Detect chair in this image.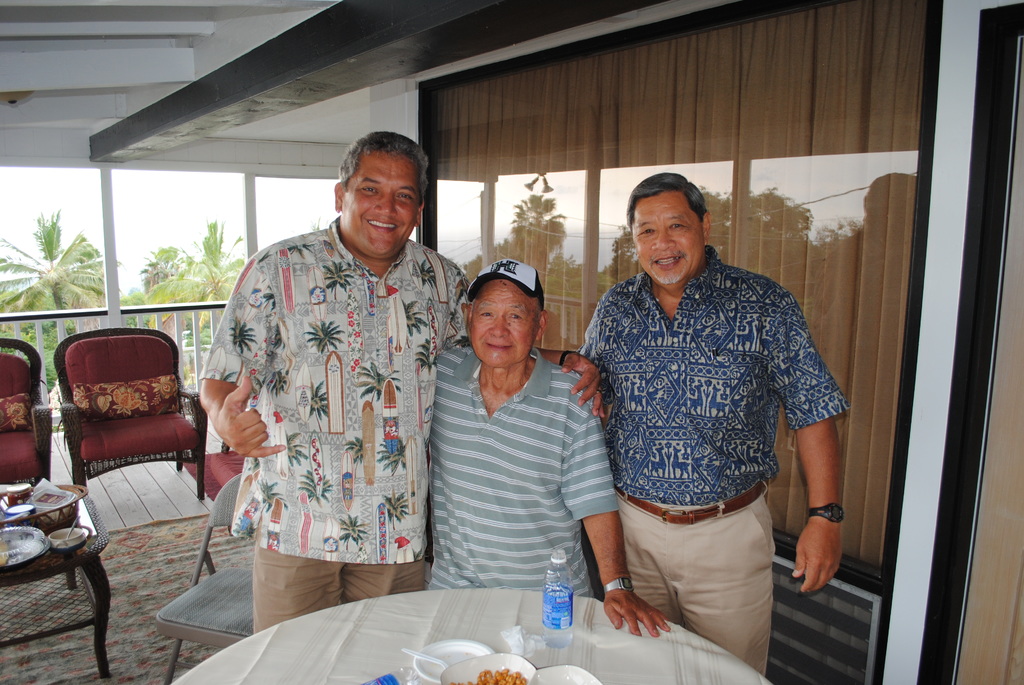
Detection: box(48, 319, 198, 510).
